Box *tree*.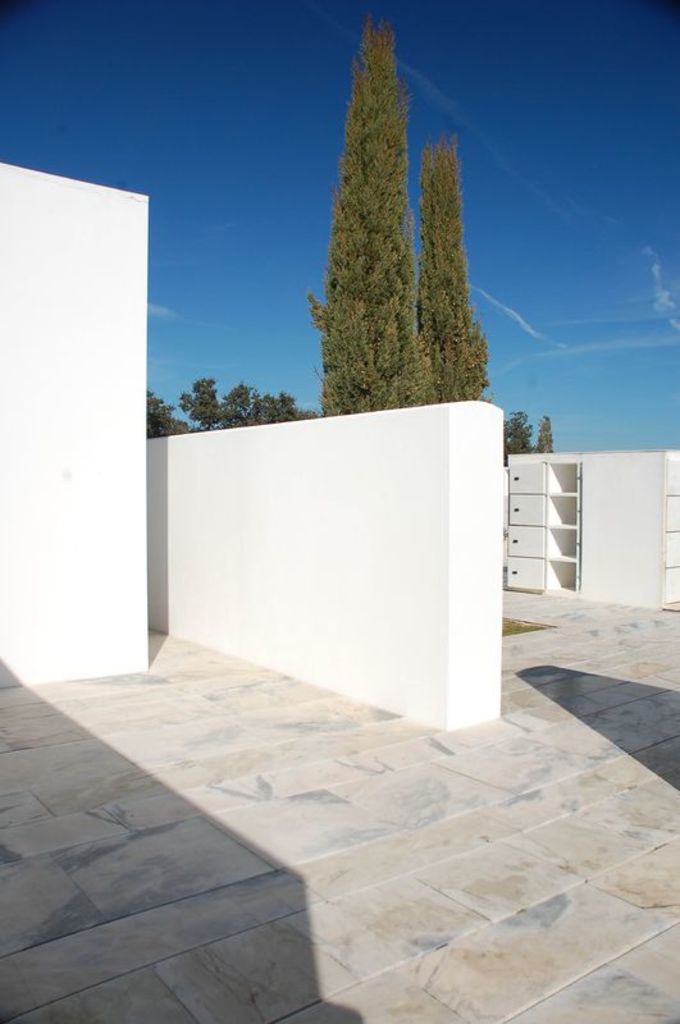
170, 370, 228, 429.
